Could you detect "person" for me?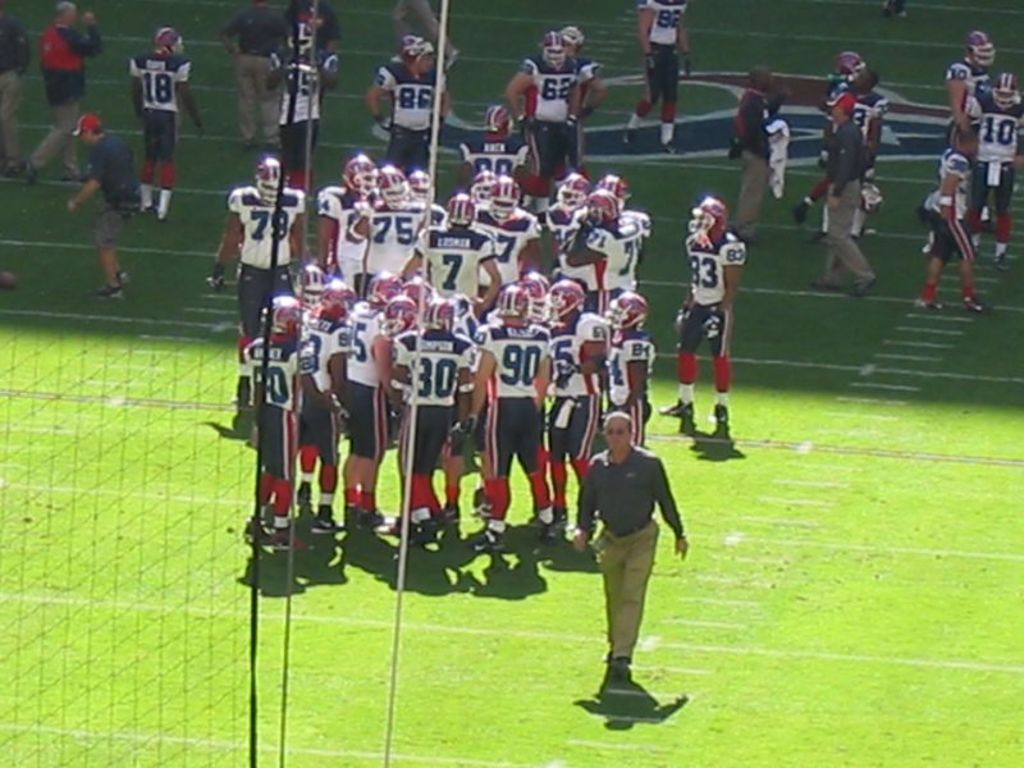
Detection result: (left=595, top=301, right=657, bottom=471).
